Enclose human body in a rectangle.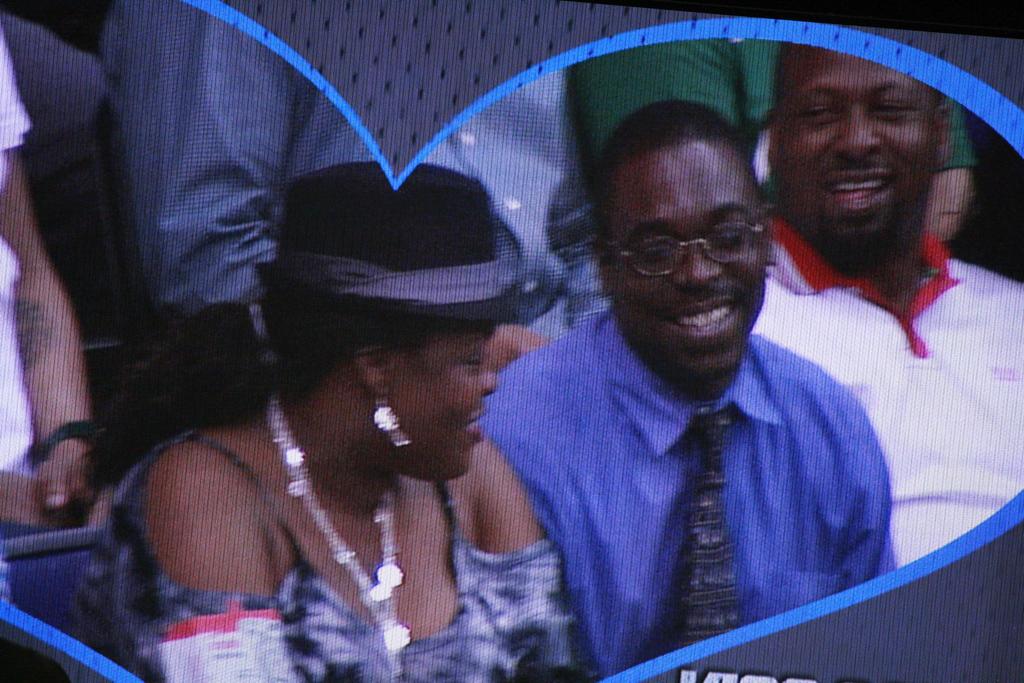
(463, 124, 926, 674).
